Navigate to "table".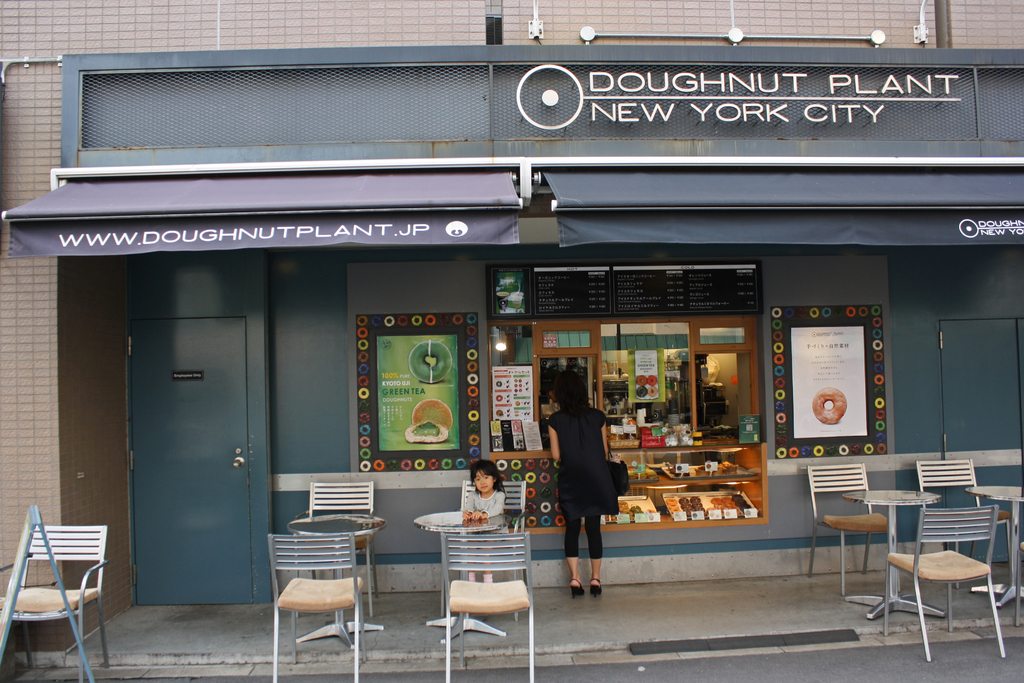
Navigation target: rect(847, 491, 941, 616).
